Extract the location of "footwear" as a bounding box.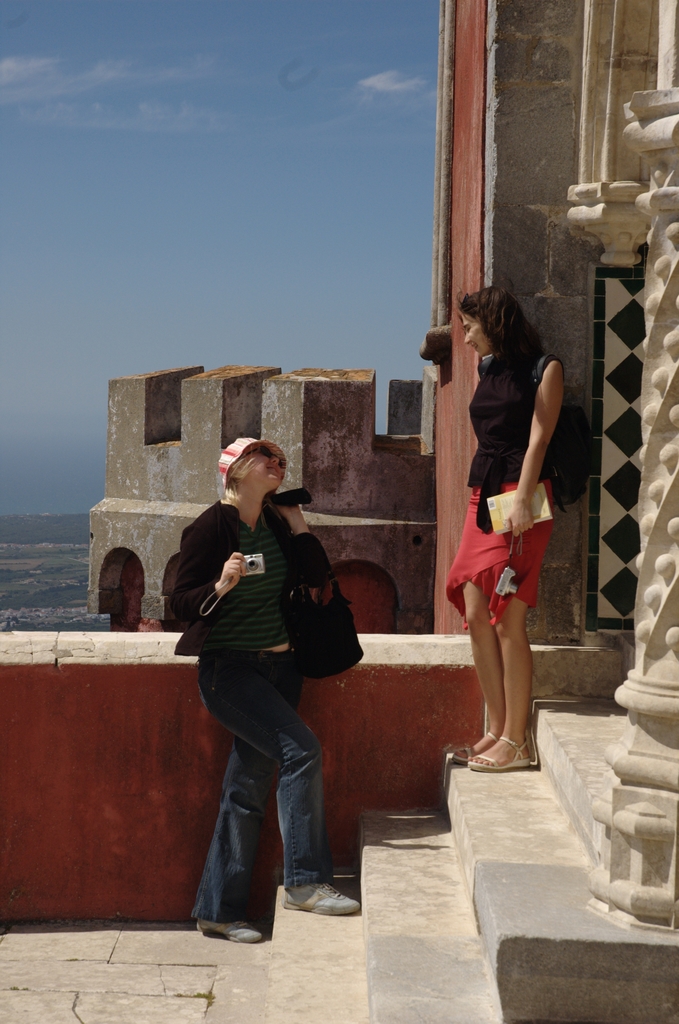
region(285, 883, 364, 920).
